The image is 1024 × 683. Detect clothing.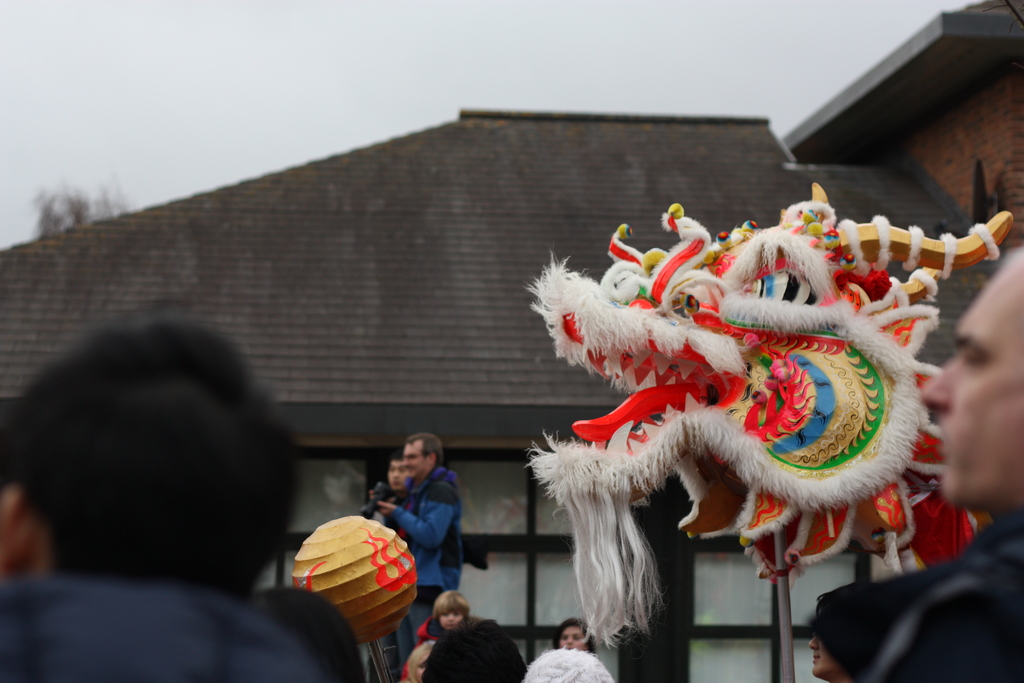
Detection: [left=859, top=529, right=1015, bottom=682].
